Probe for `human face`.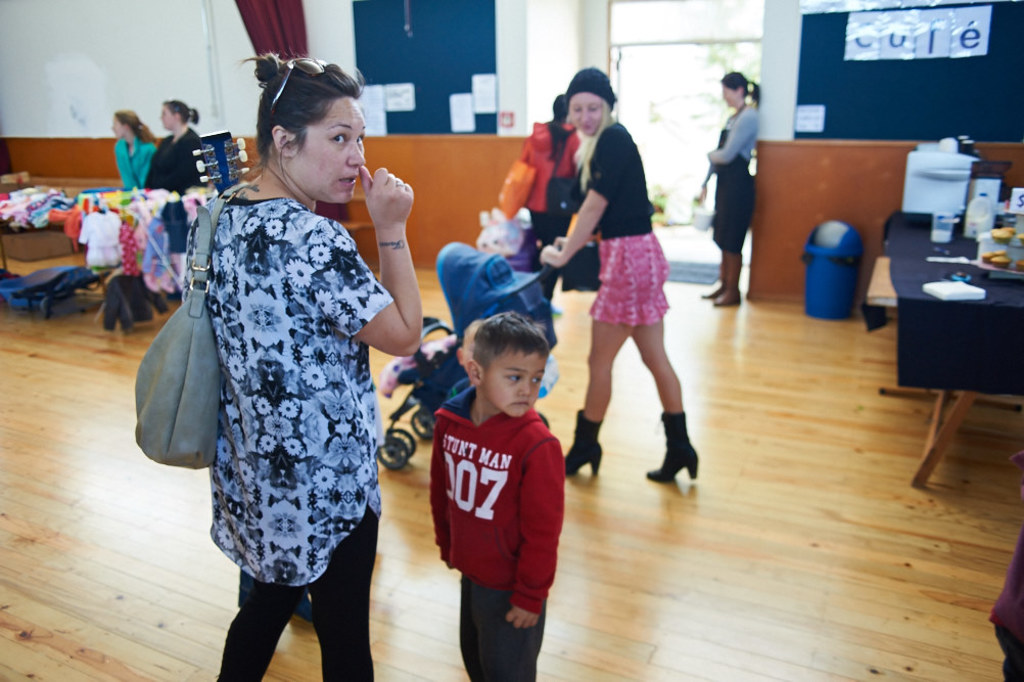
Probe result: [160,109,178,131].
